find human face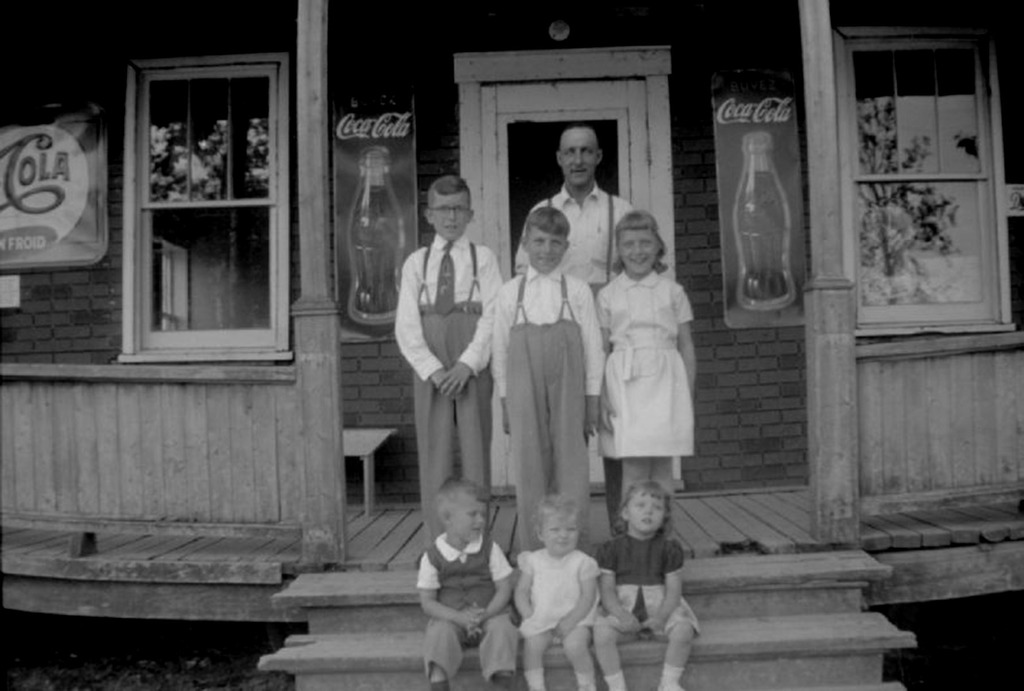
(x1=432, y1=193, x2=471, y2=242)
